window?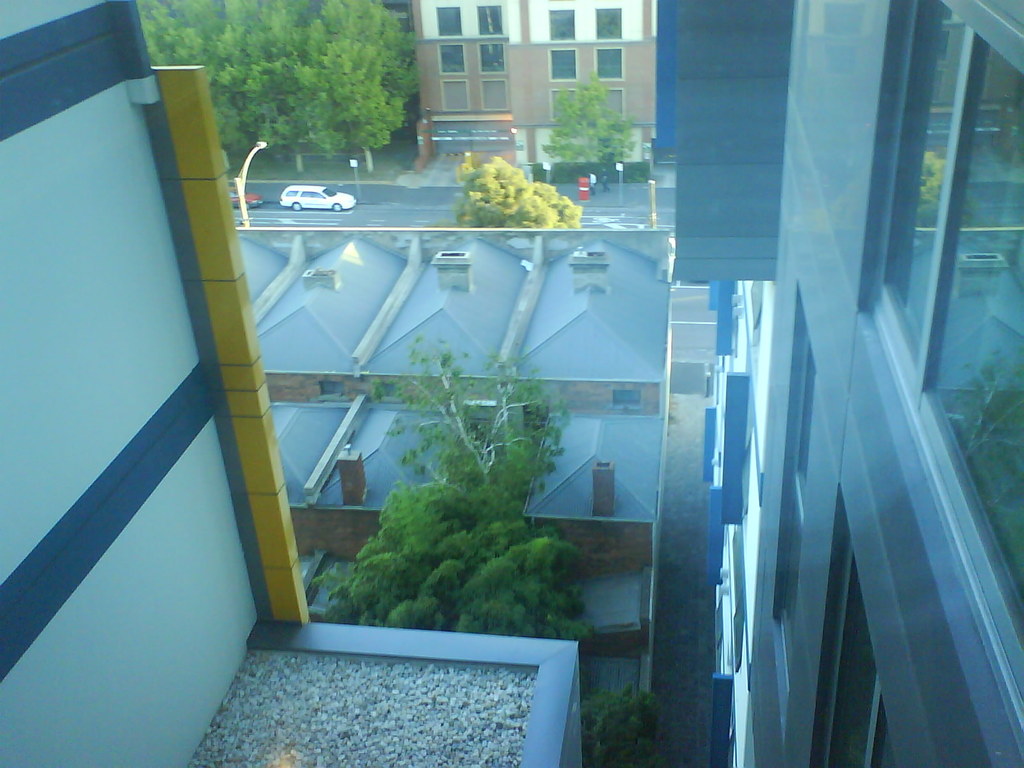
[477, 43, 506, 78]
